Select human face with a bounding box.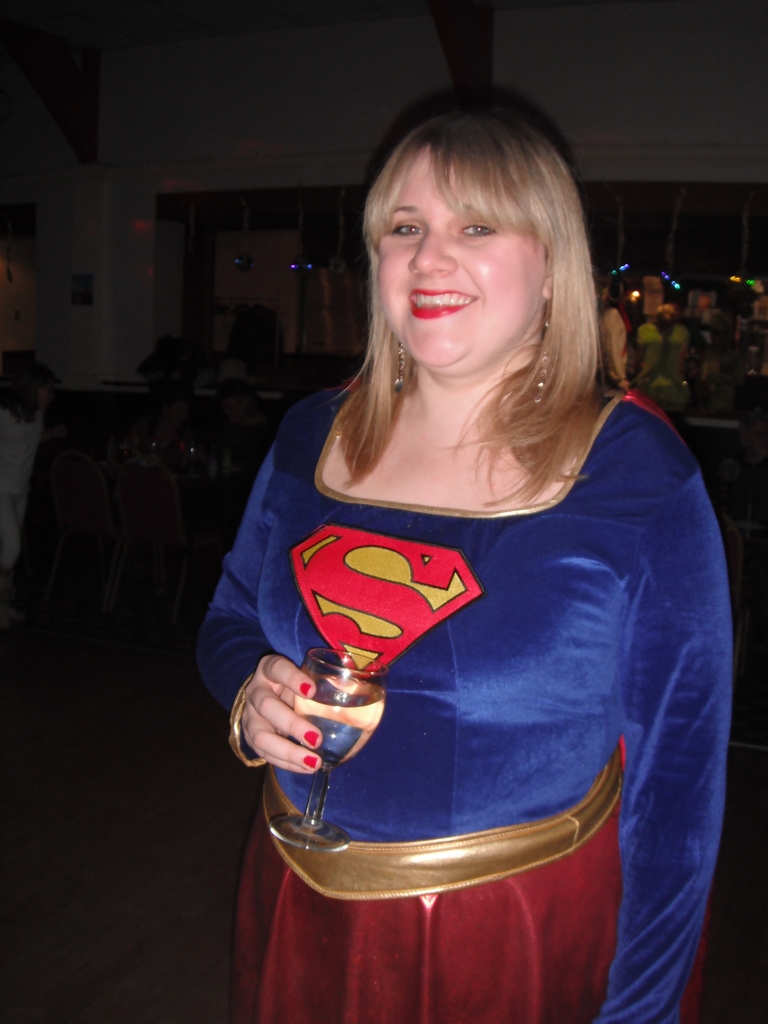
BBox(367, 131, 557, 400).
